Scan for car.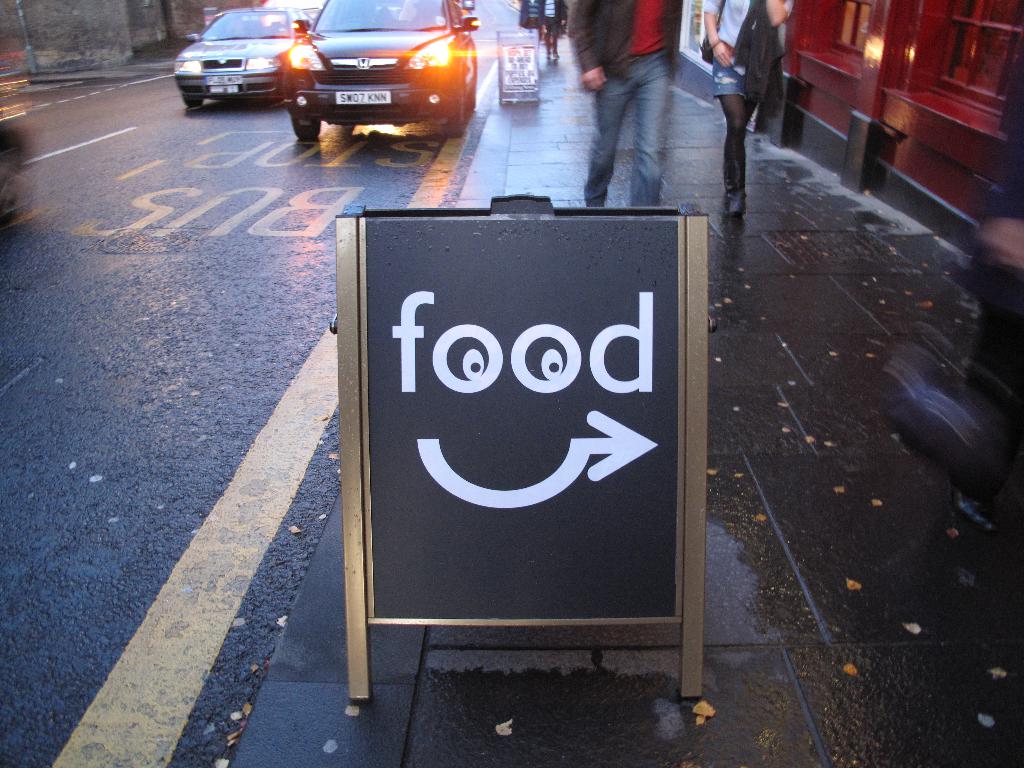
Scan result: region(277, 0, 481, 139).
